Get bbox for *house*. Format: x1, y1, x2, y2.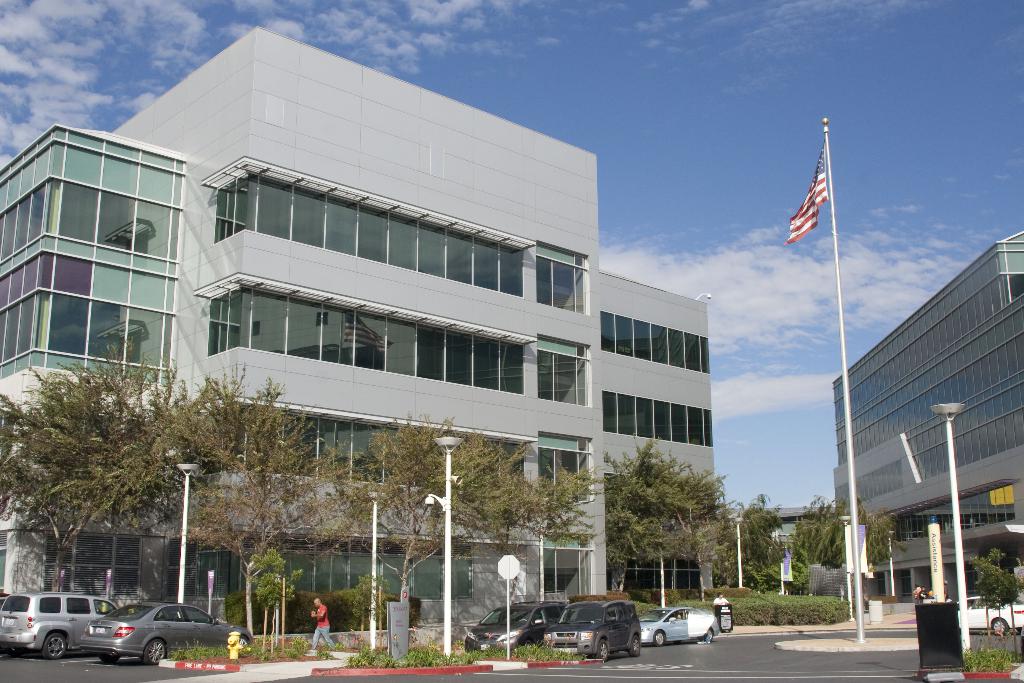
106, 26, 611, 637.
